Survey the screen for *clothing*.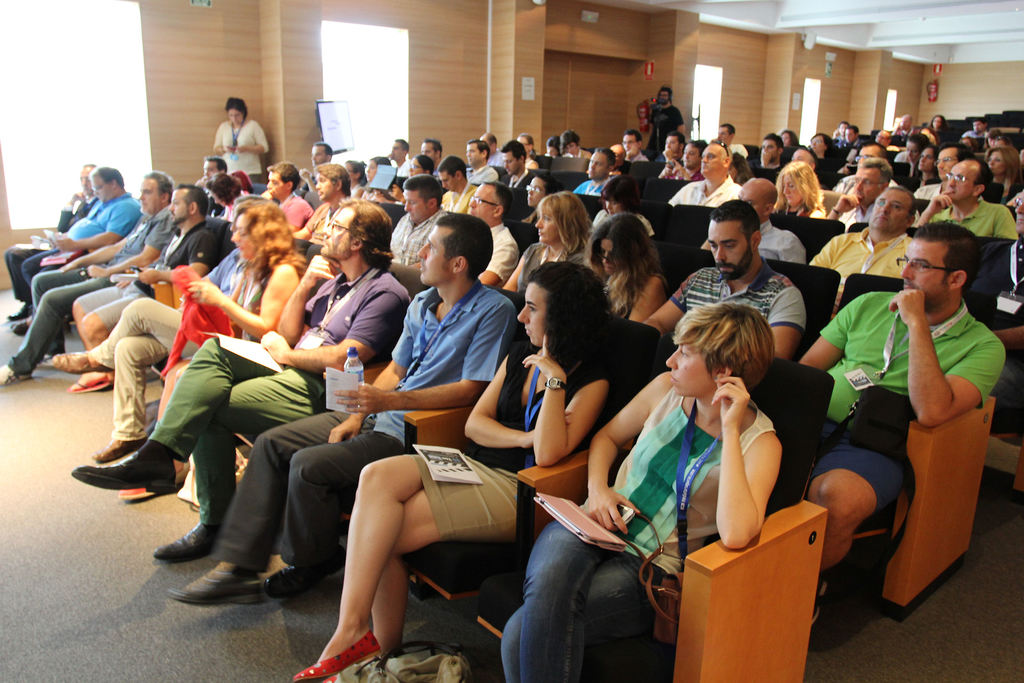
Survey found: 430,173,440,179.
